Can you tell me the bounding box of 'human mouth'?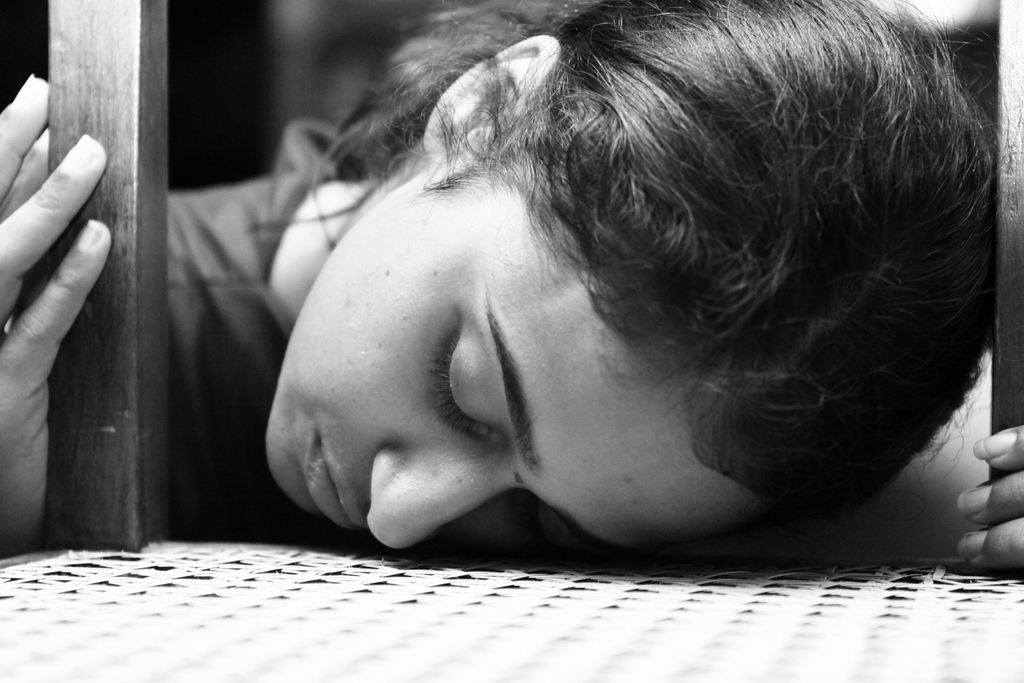
bbox=[304, 429, 367, 532].
